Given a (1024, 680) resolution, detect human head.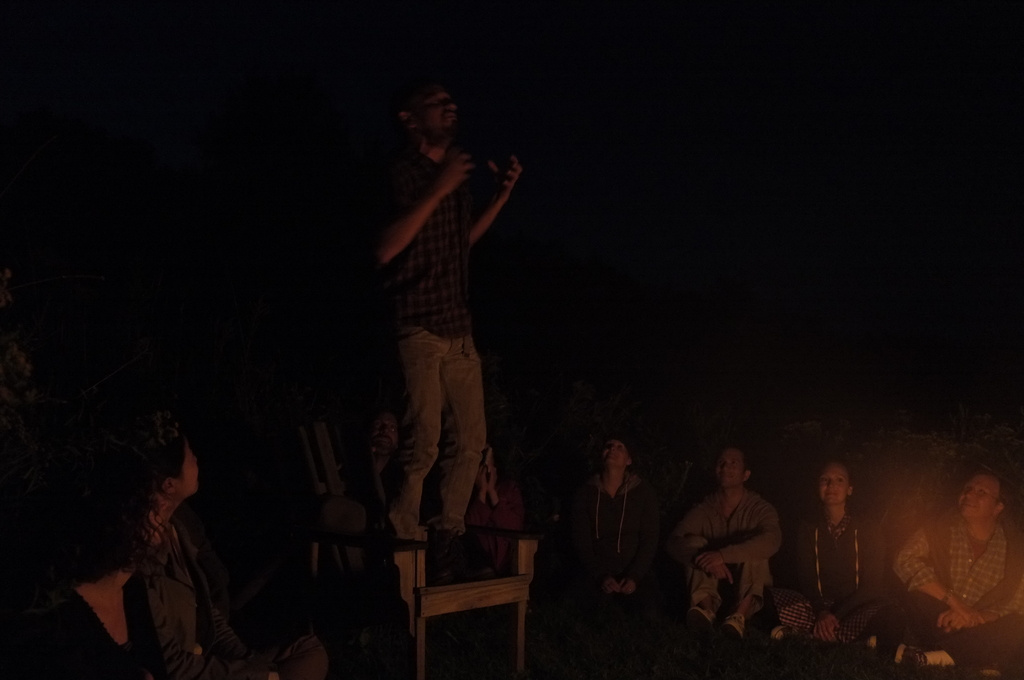
714,441,769,491.
